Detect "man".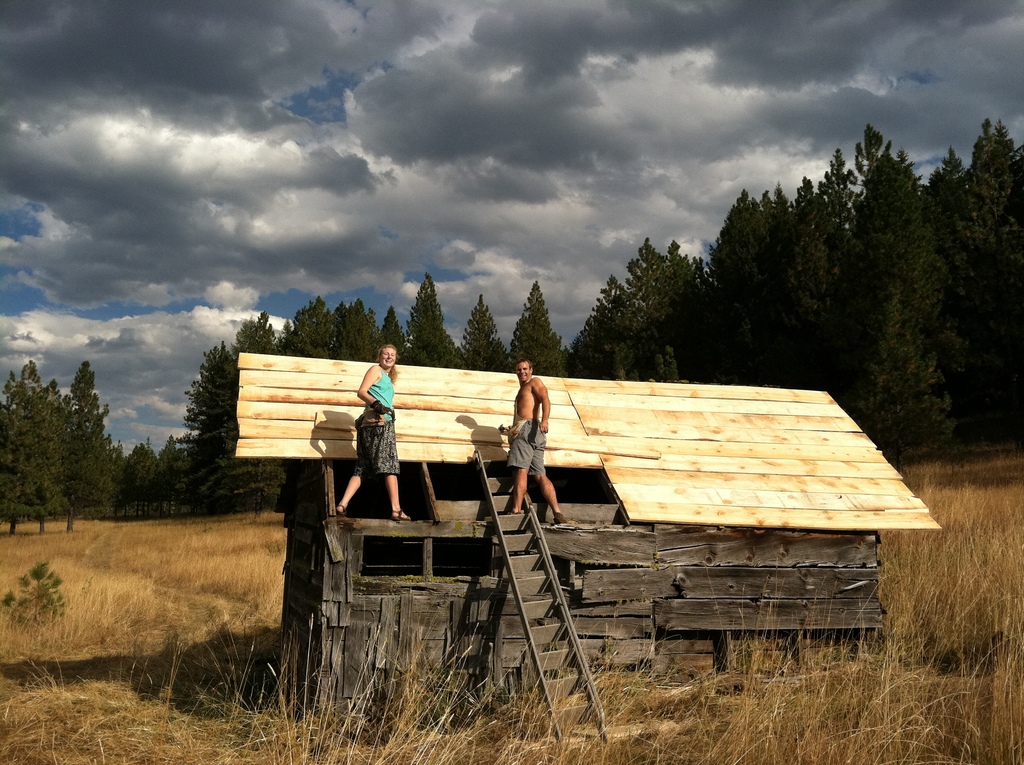
Detected at (501,355,559,515).
